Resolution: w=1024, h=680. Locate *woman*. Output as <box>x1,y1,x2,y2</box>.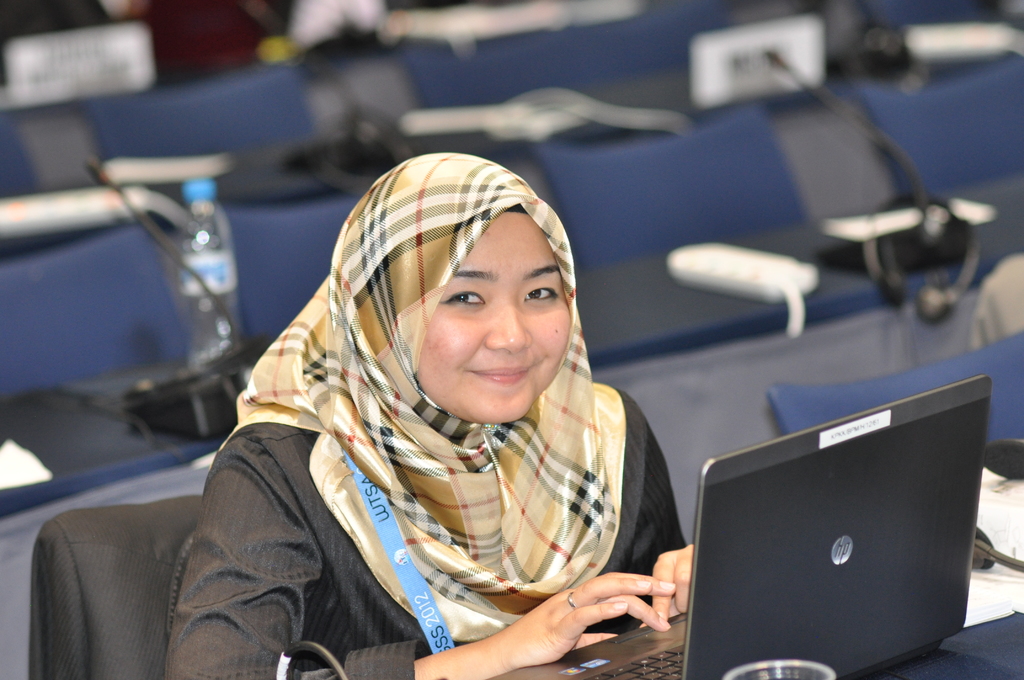
<box>136,150,731,671</box>.
